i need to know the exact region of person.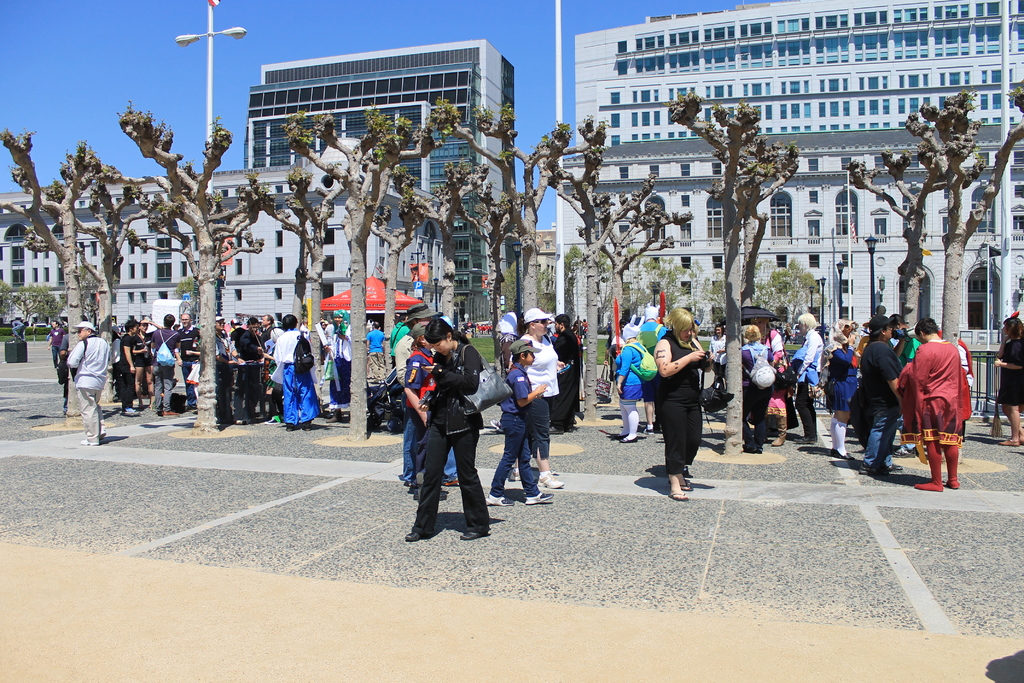
Region: left=396, top=329, right=465, bottom=495.
